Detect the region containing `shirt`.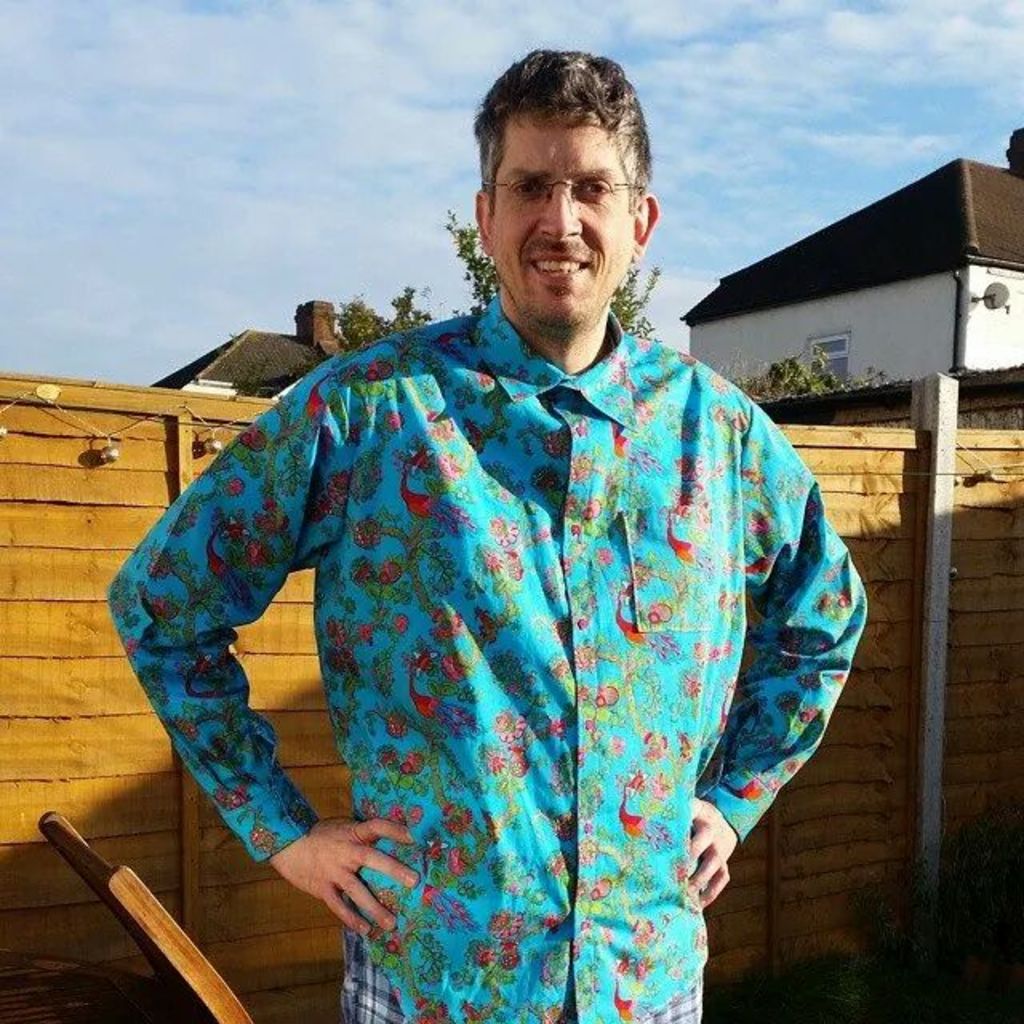
{"x1": 106, "y1": 286, "x2": 870, "y2": 1022}.
